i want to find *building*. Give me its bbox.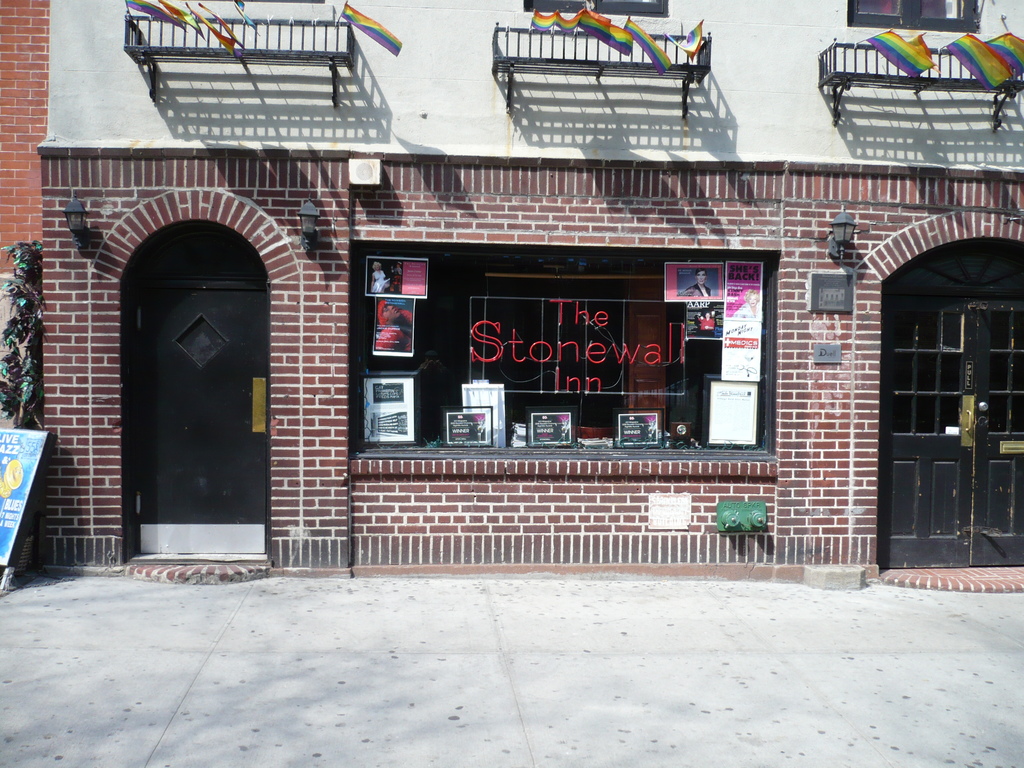
<region>0, 0, 1023, 584</region>.
